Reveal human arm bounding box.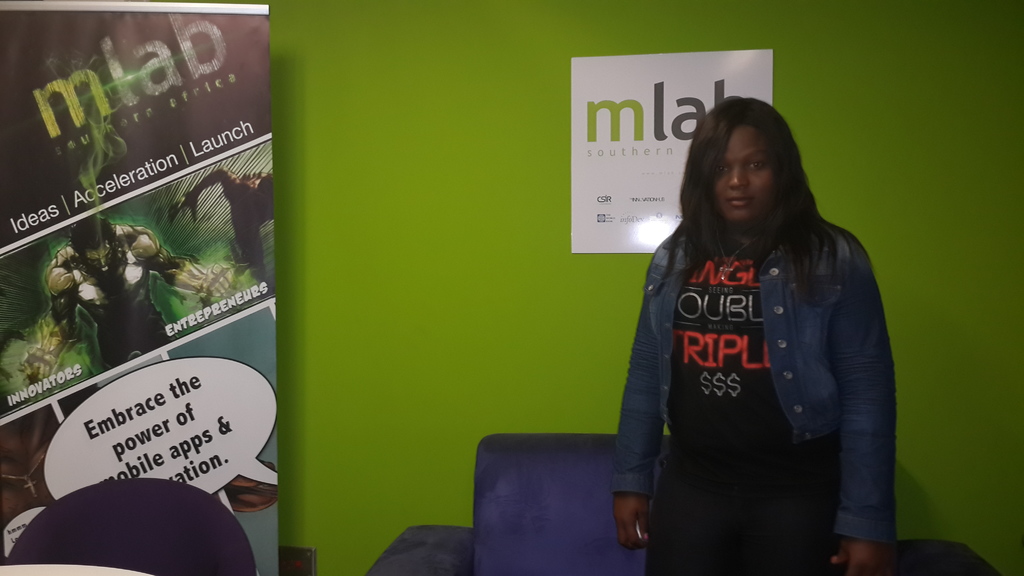
Revealed: bbox(619, 284, 693, 538).
